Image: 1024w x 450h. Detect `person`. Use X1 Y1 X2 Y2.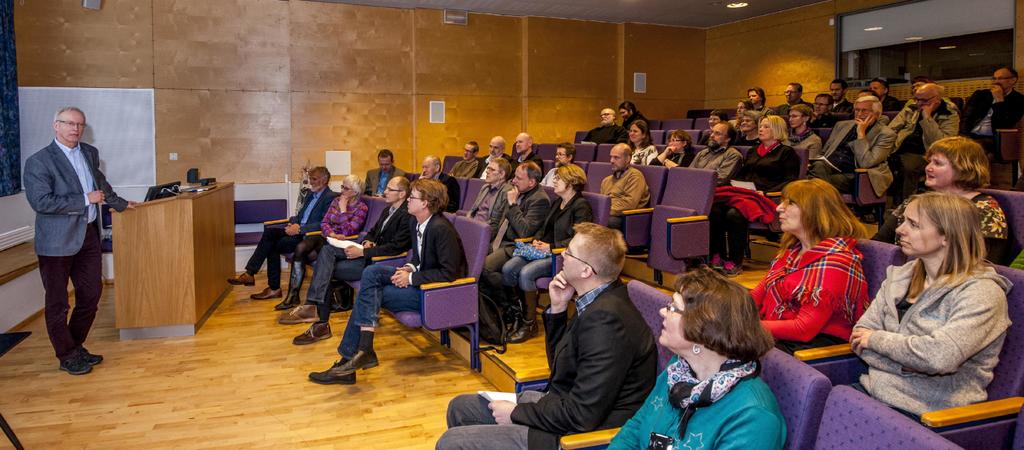
885 83 956 207.
